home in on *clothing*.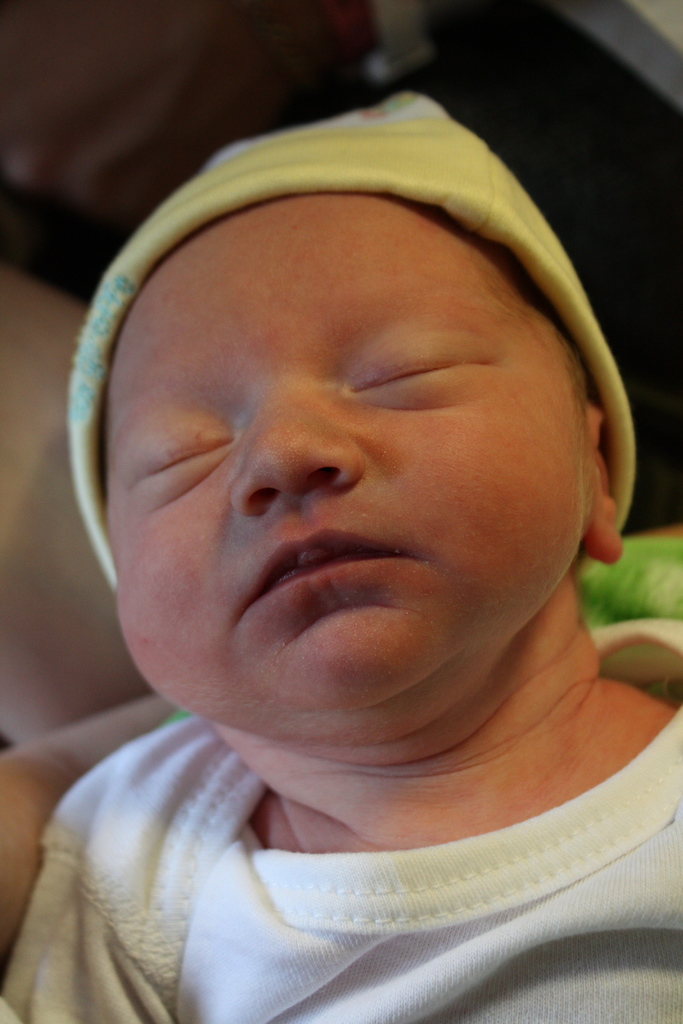
Homed in at x1=54, y1=718, x2=680, y2=1005.
